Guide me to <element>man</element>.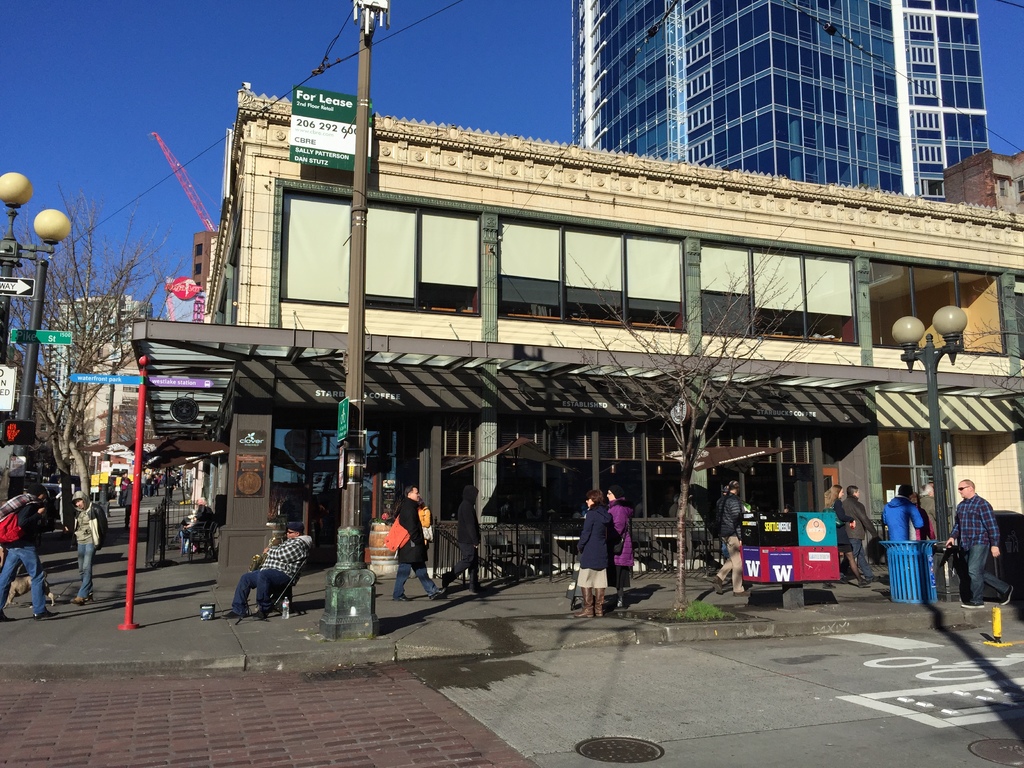
Guidance: [x1=880, y1=481, x2=929, y2=543].
